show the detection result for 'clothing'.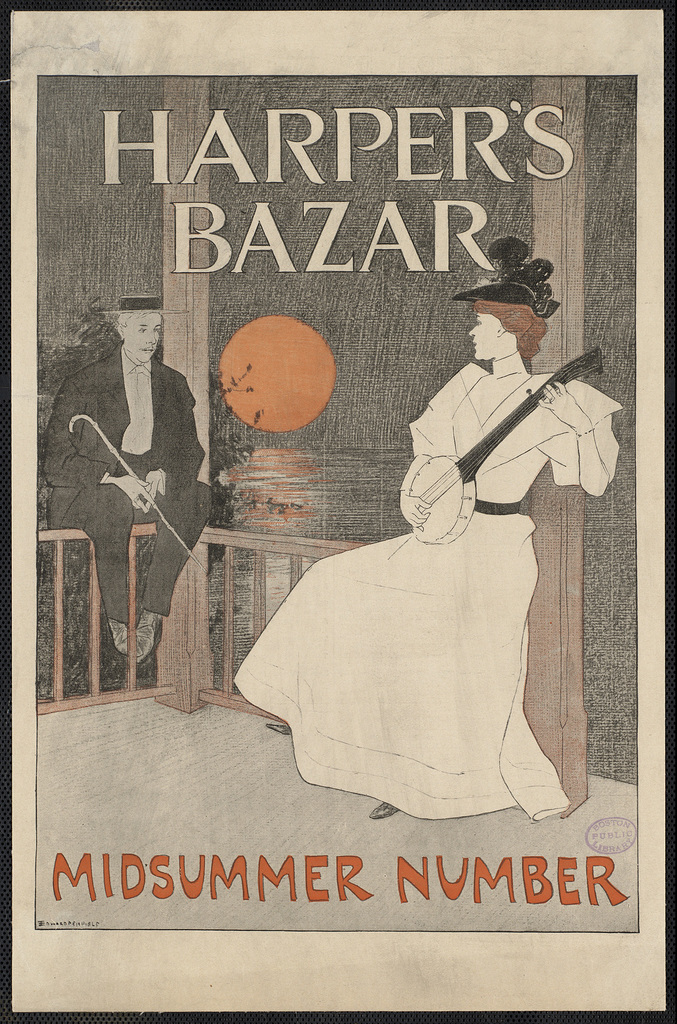
detection(219, 352, 605, 790).
